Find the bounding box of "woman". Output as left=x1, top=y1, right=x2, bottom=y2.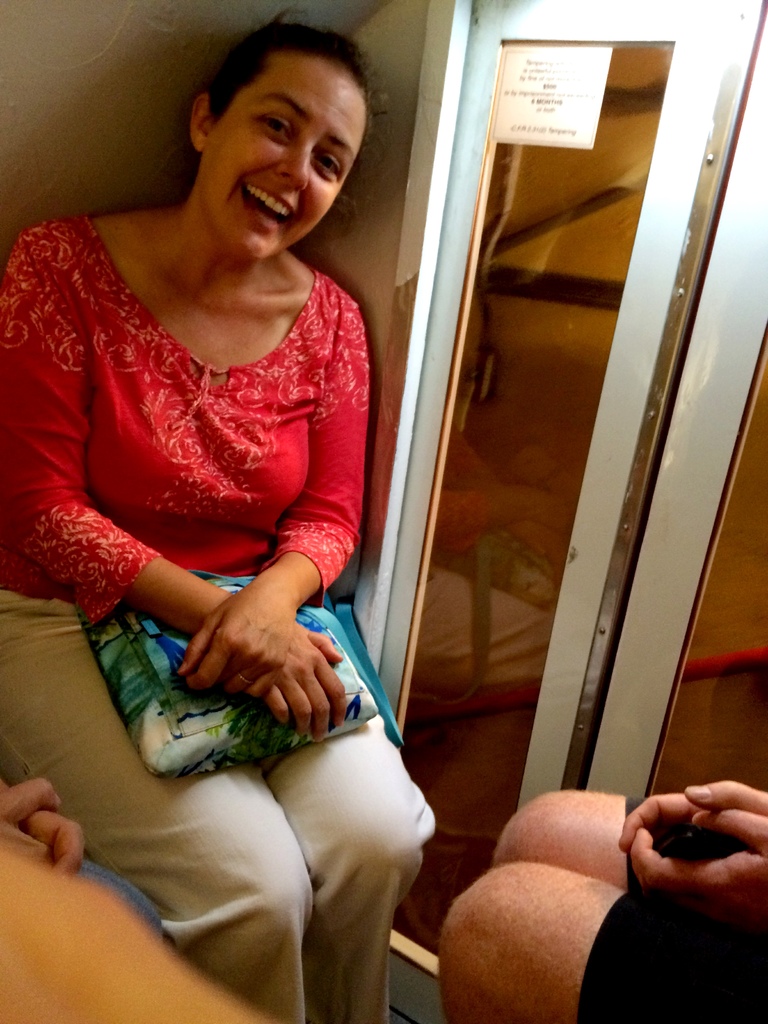
left=8, top=35, right=421, bottom=968.
